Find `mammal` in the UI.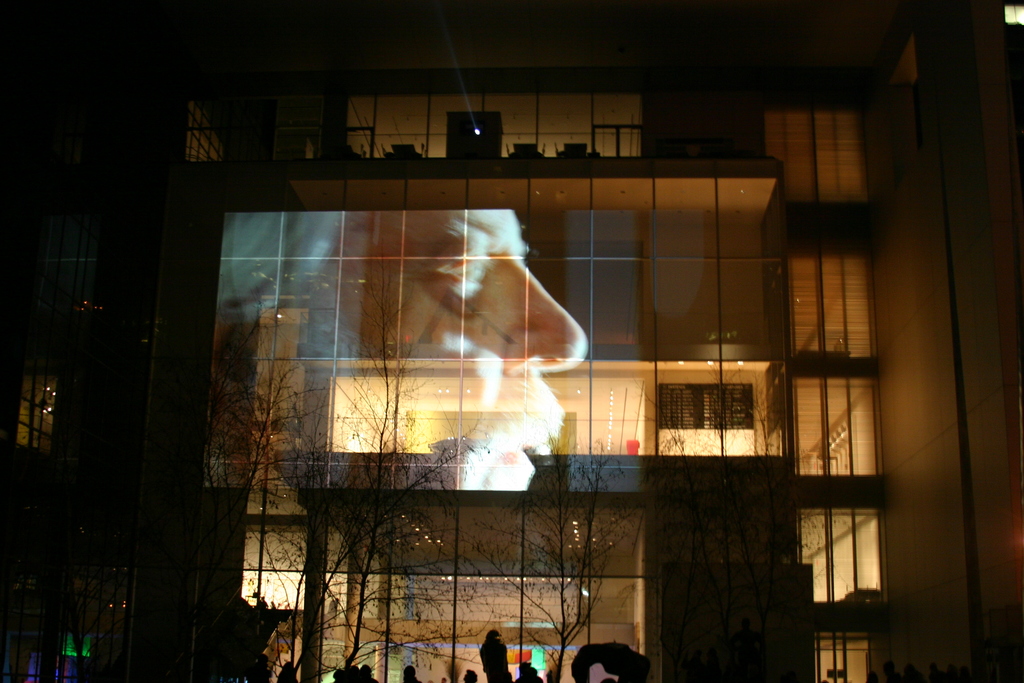
UI element at x1=275 y1=662 x2=300 y2=682.
